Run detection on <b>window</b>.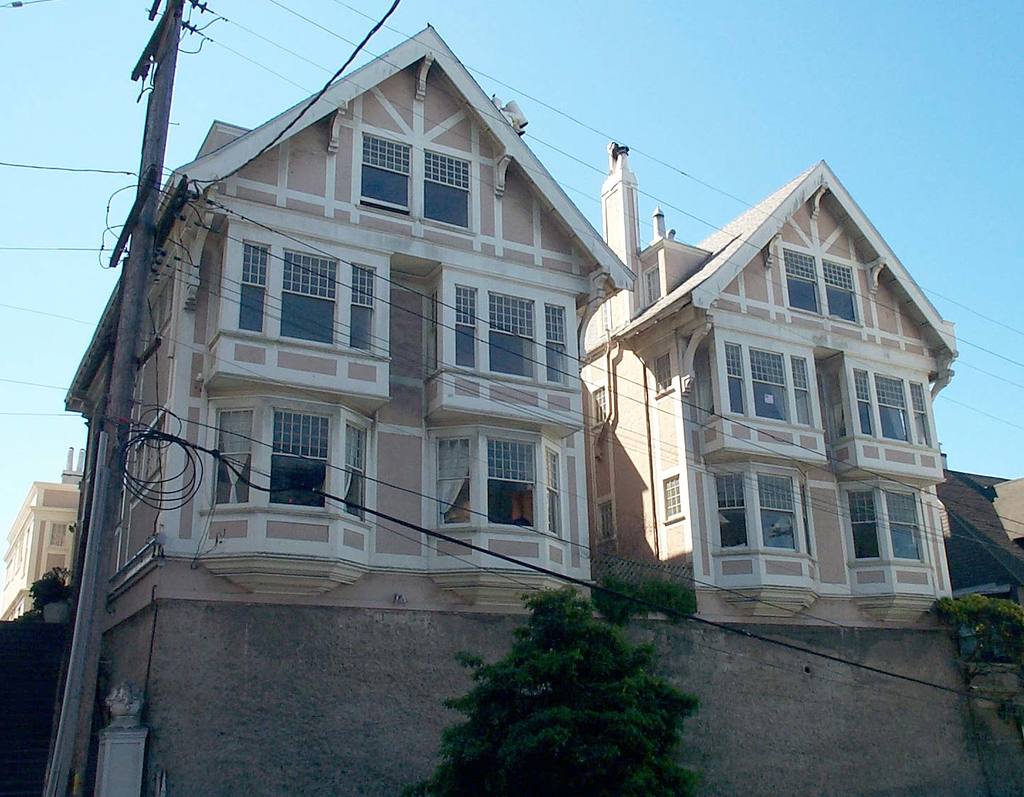
Result: Rect(849, 484, 877, 562).
